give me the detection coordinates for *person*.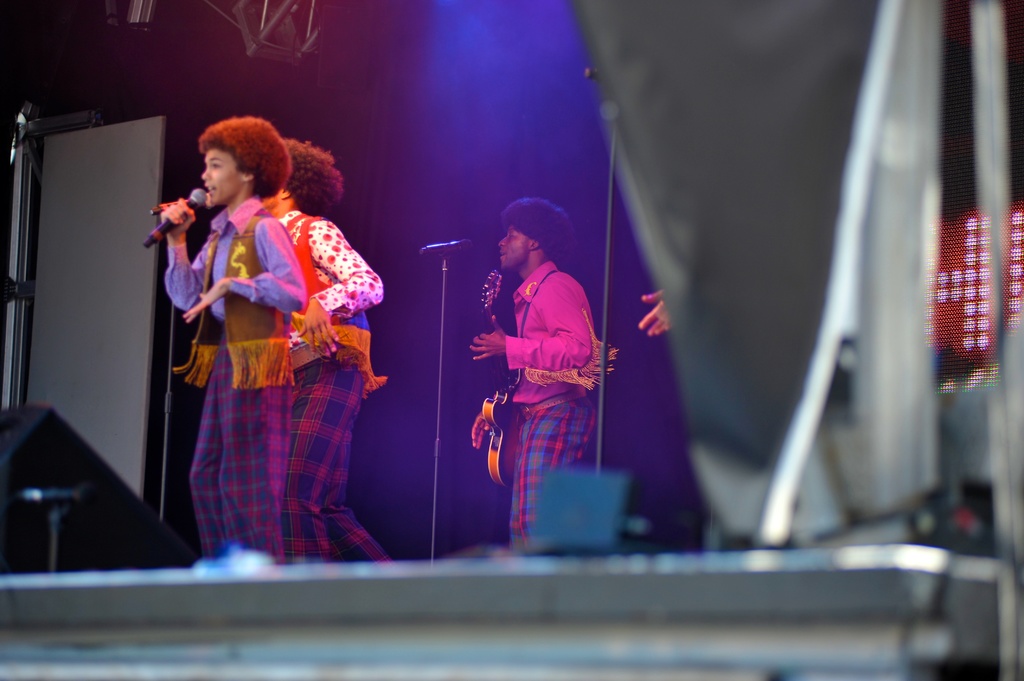
bbox=[146, 111, 310, 570].
